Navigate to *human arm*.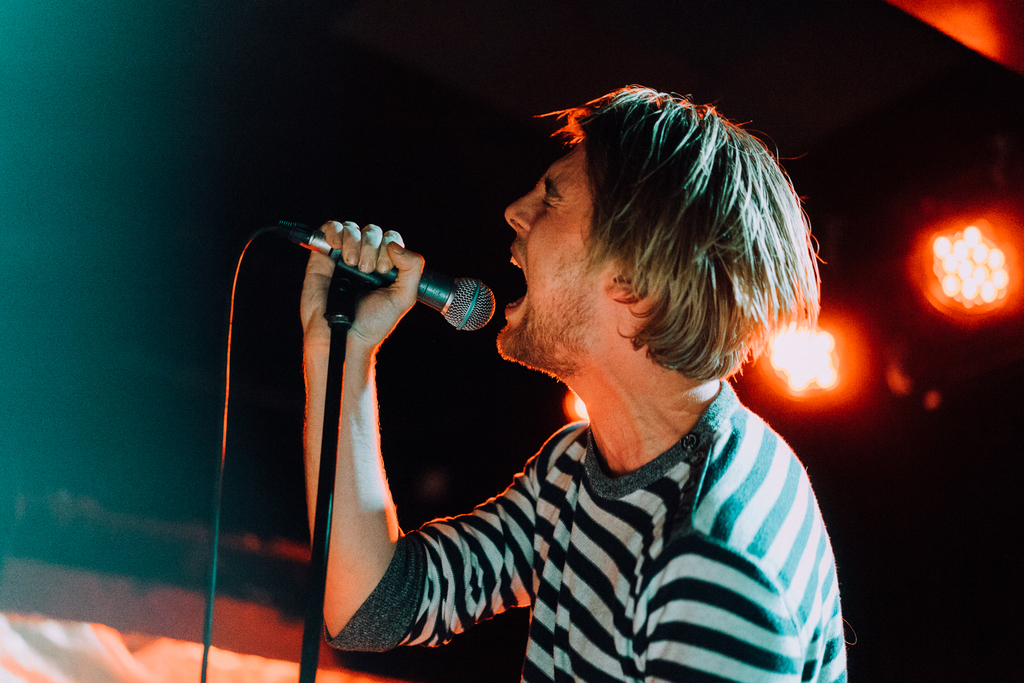
Navigation target: 631,471,824,682.
